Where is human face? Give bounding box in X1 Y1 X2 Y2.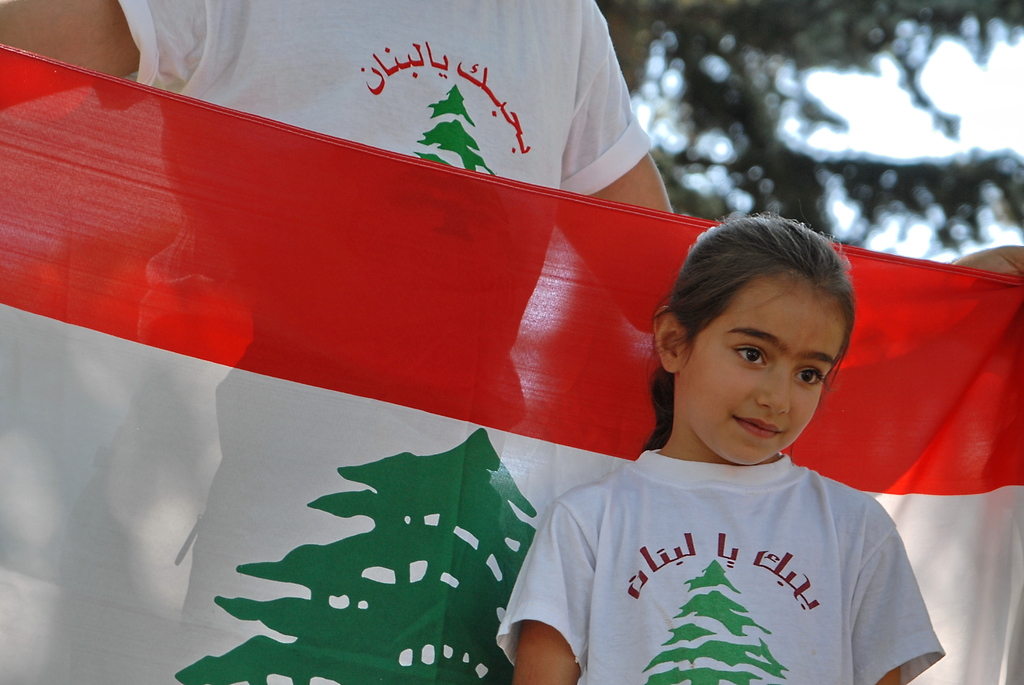
683 271 850 467.
